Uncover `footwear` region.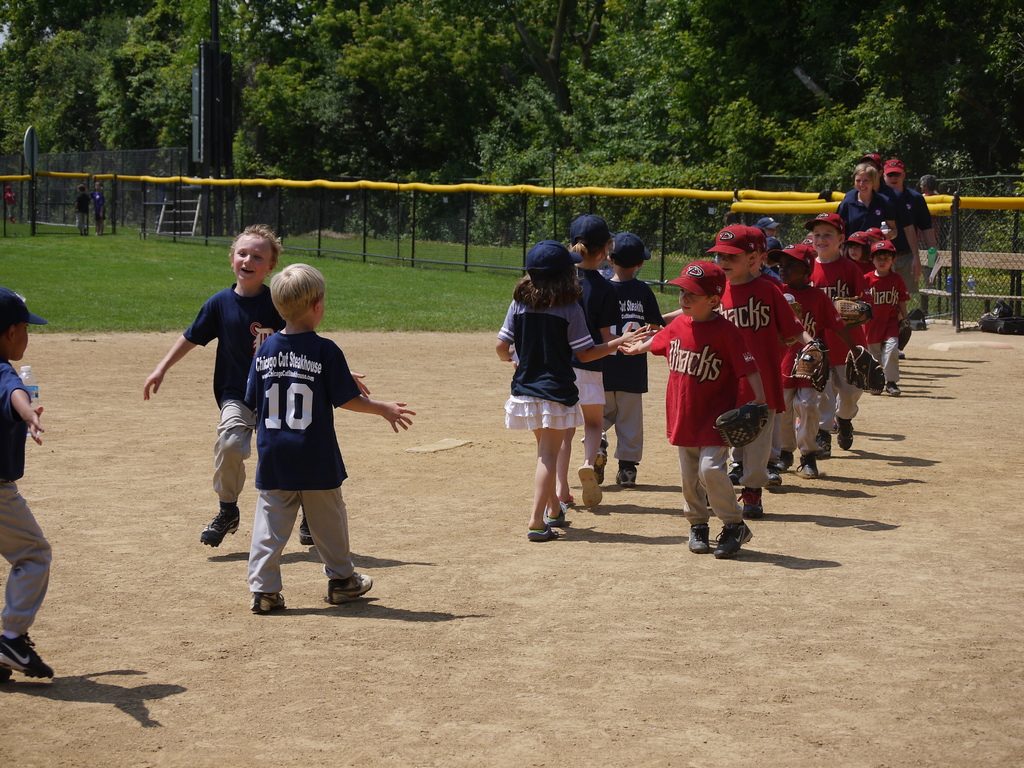
Uncovered: BBox(559, 490, 573, 504).
